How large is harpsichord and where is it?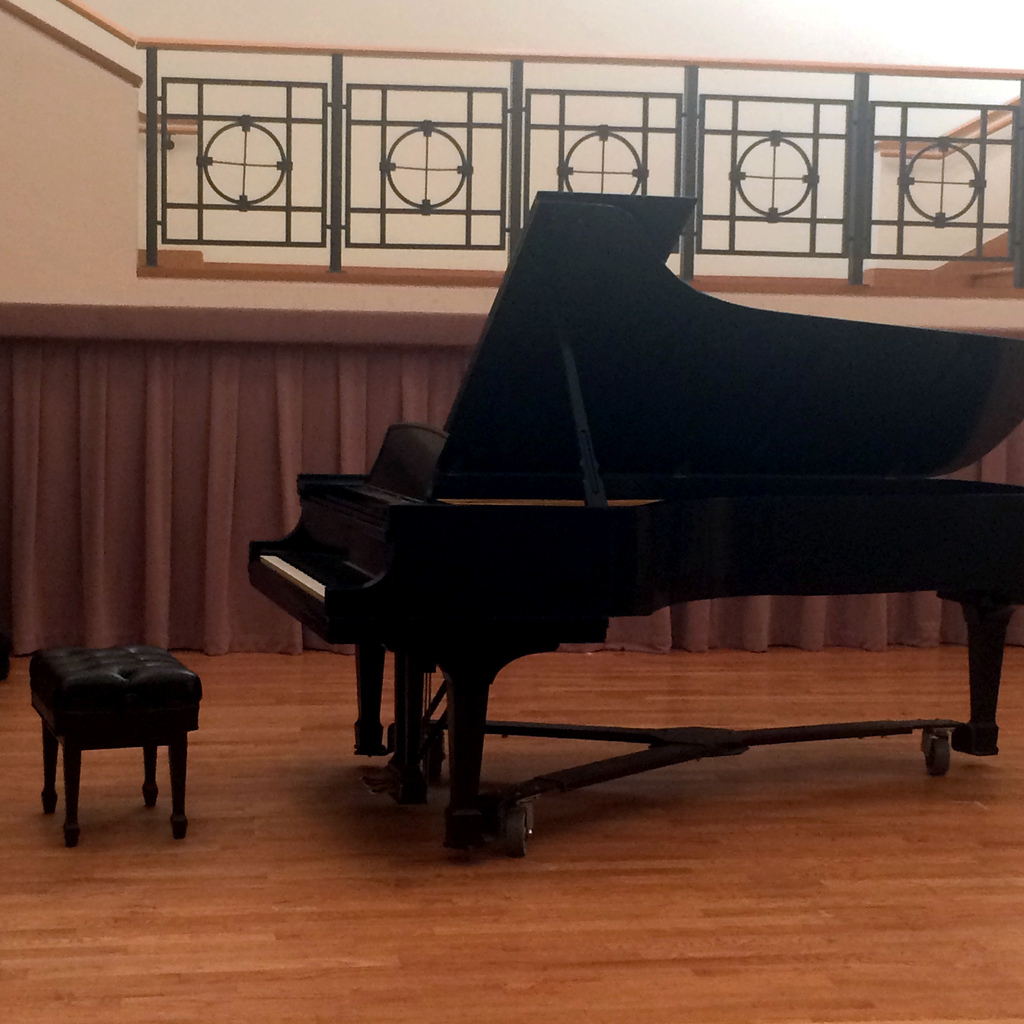
Bounding box: x1=248 y1=189 x2=1023 y2=858.
